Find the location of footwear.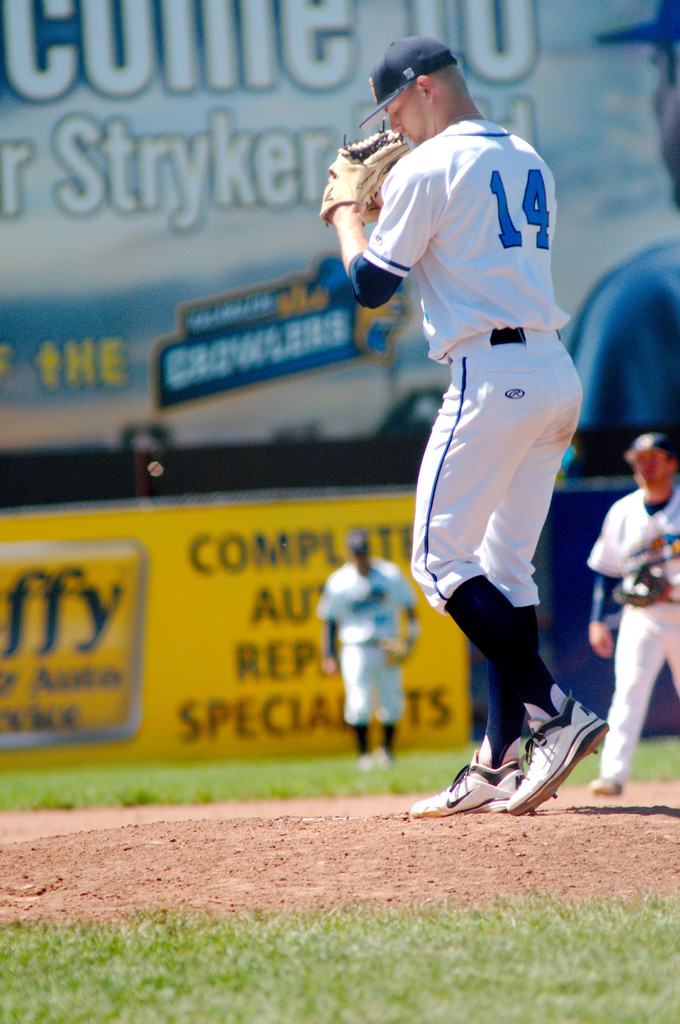
Location: [x1=408, y1=748, x2=527, y2=821].
